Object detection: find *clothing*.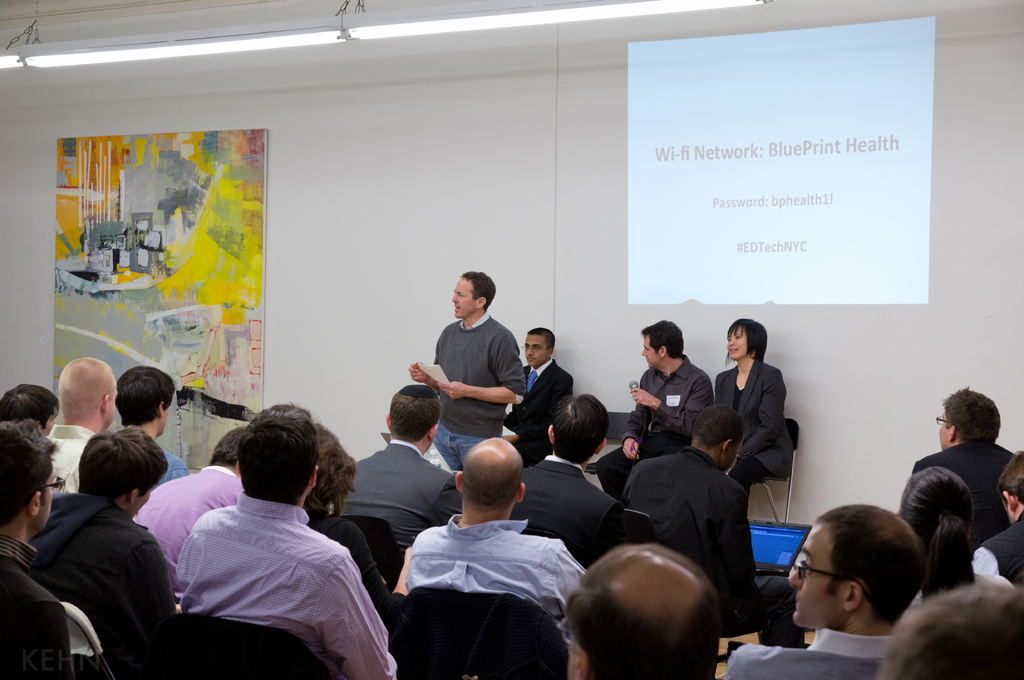
BBox(144, 476, 387, 671).
